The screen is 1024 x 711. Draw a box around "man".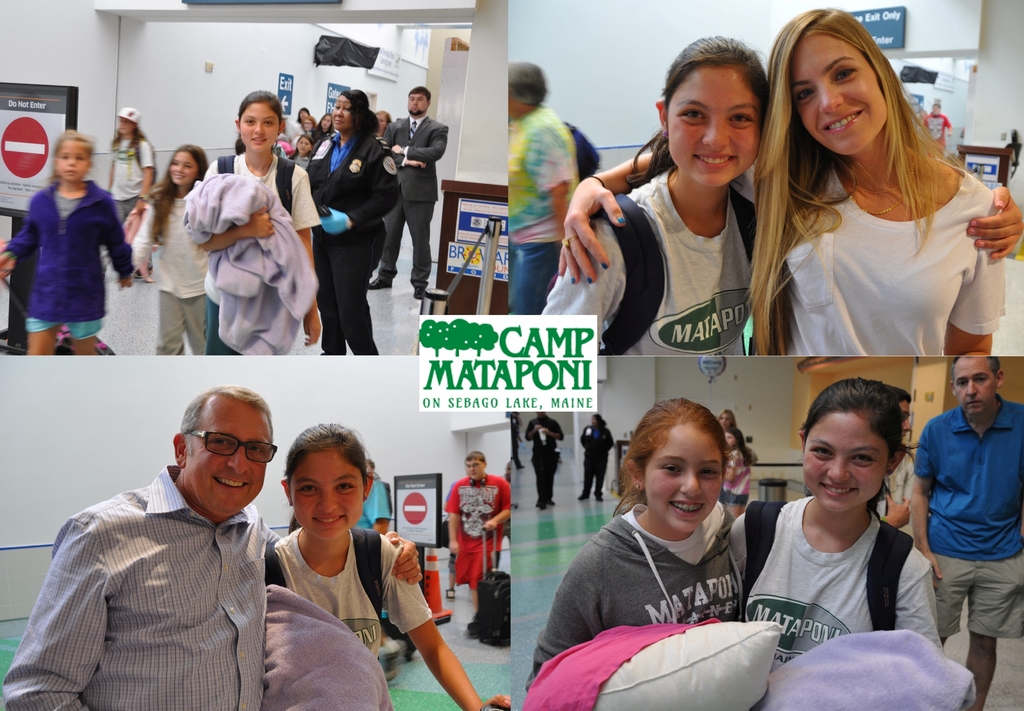
[445,451,509,605].
